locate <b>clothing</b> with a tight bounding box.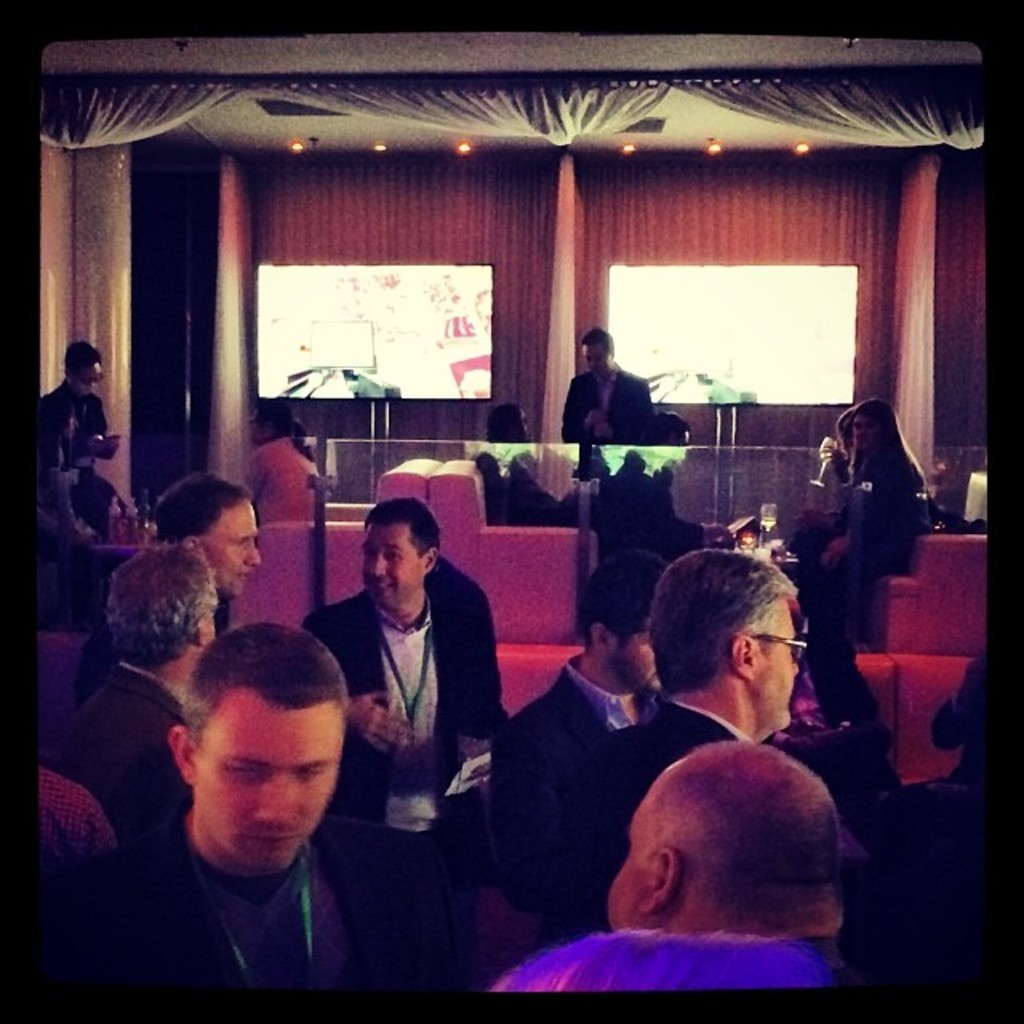
[46, 789, 395, 987].
